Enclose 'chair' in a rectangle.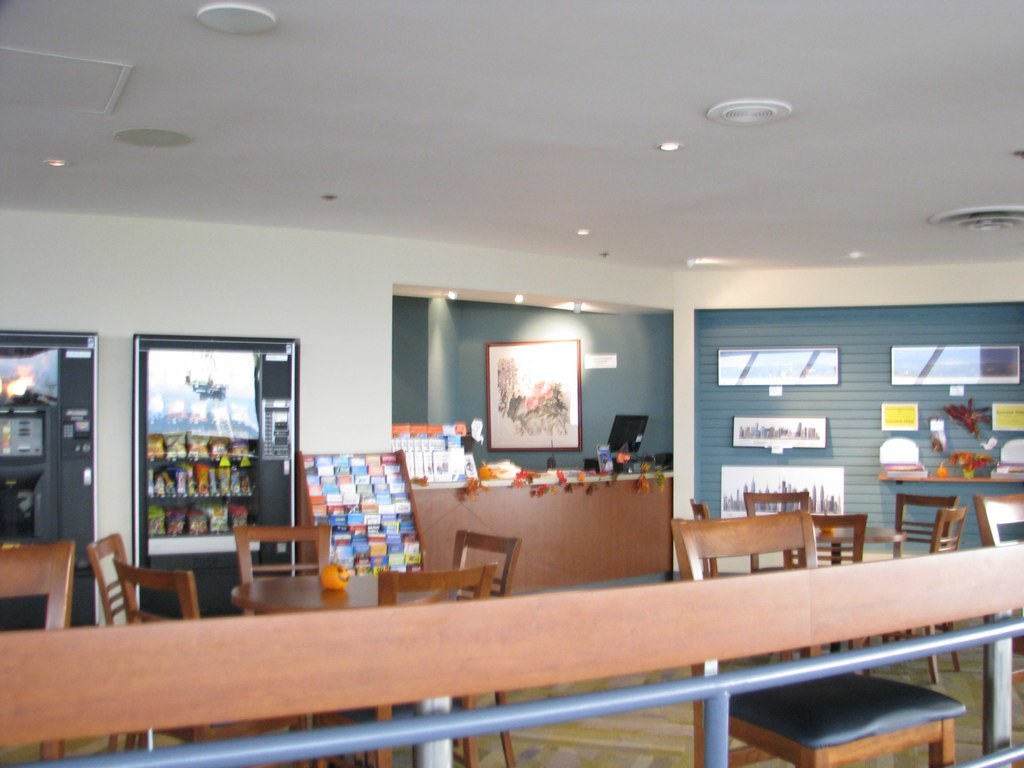
select_region(233, 524, 377, 767).
